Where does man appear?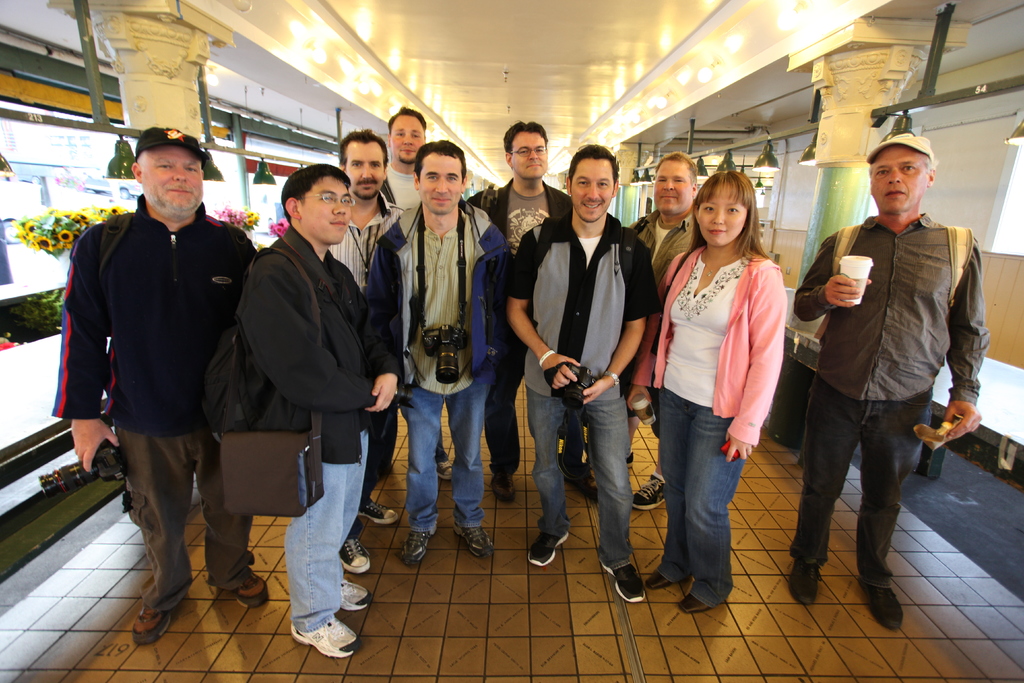
Appears at bbox=(786, 134, 984, 614).
